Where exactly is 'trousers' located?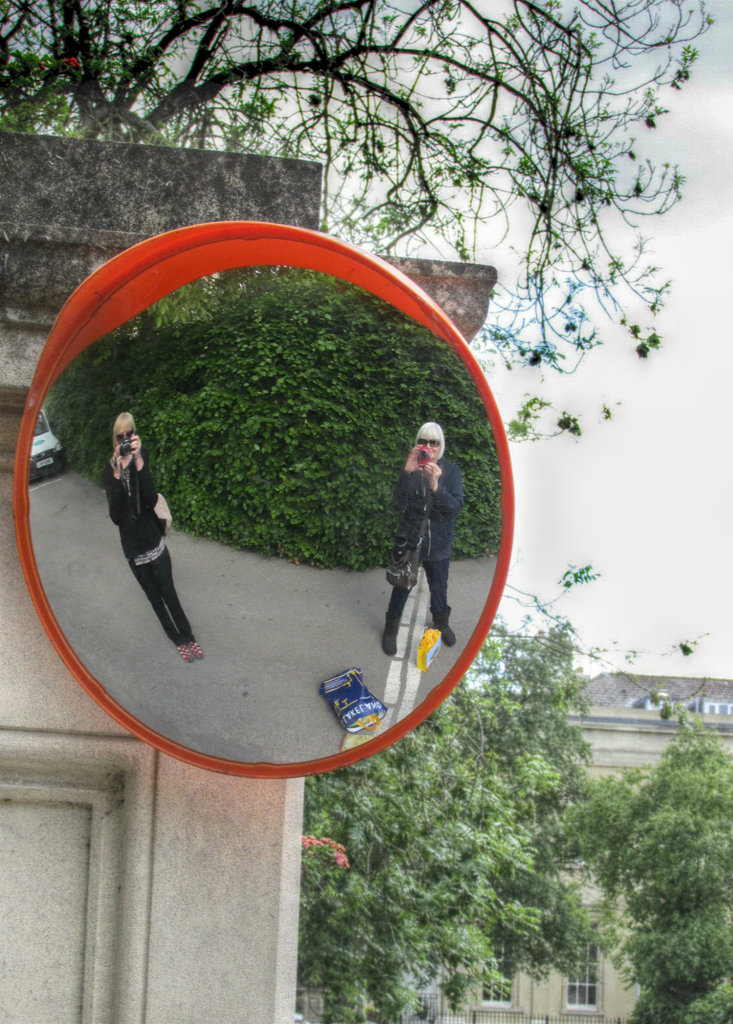
Its bounding box is x1=129, y1=547, x2=195, y2=647.
